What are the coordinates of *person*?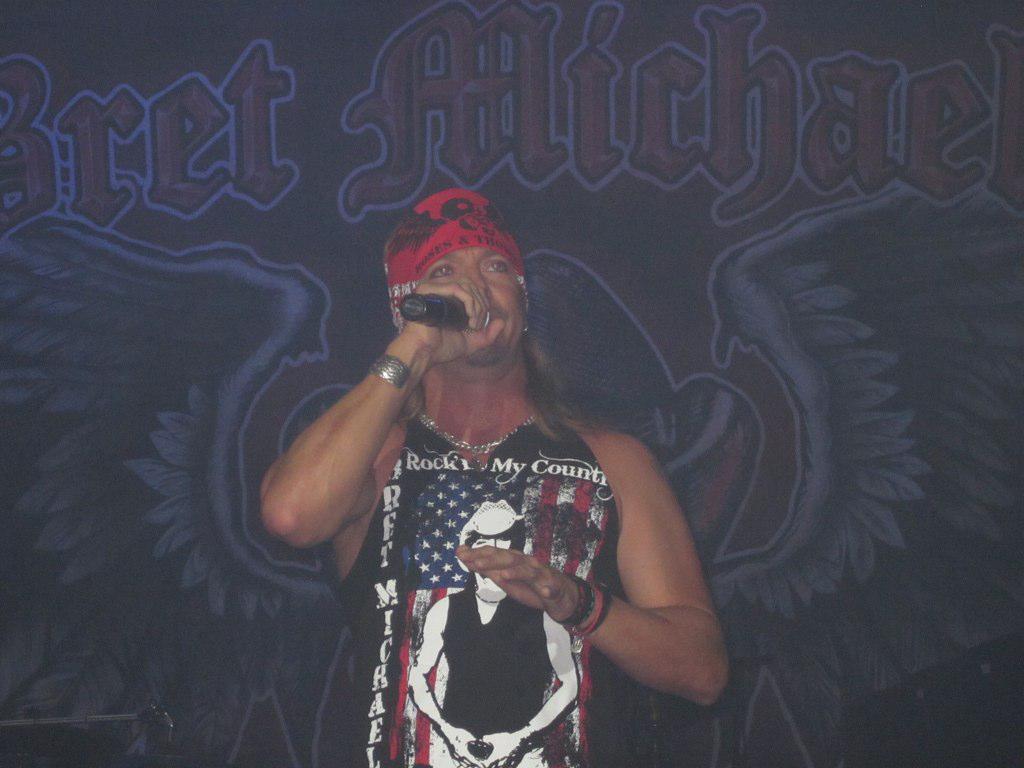
{"left": 274, "top": 178, "right": 638, "bottom": 767}.
